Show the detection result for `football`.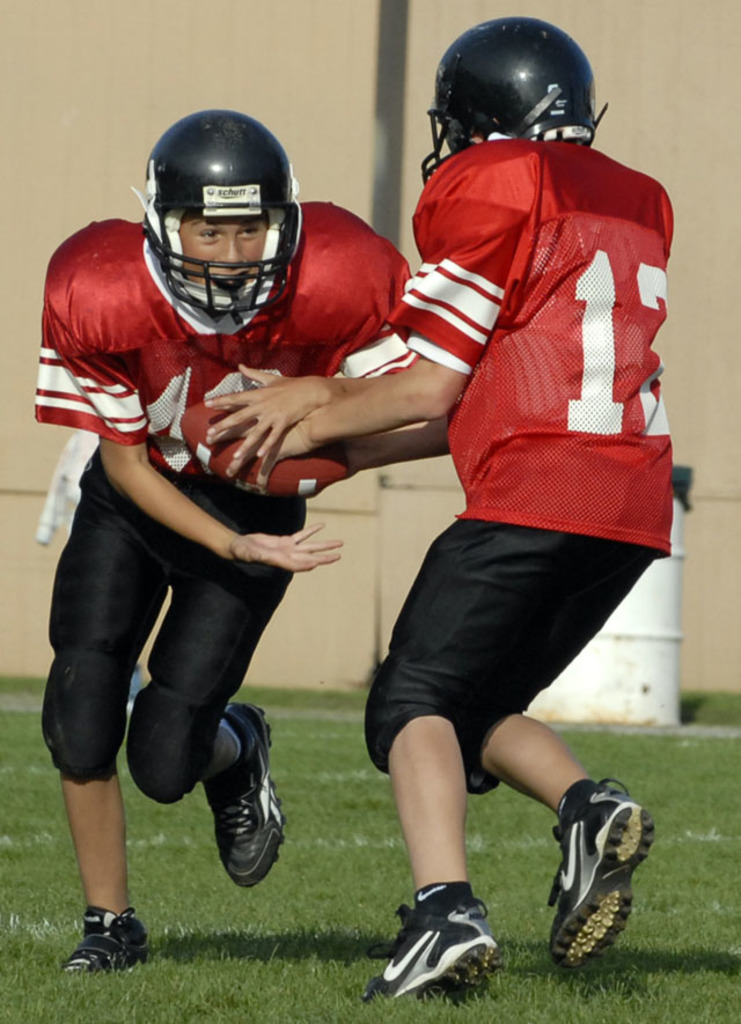
bbox(179, 402, 350, 500).
